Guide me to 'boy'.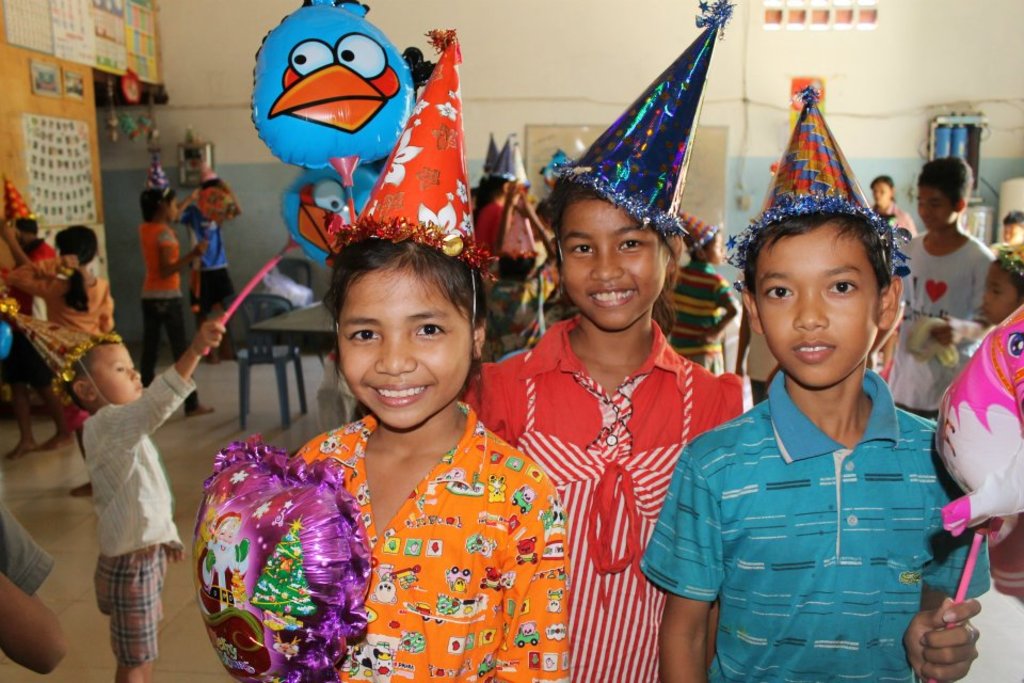
Guidance: 485,175,559,355.
